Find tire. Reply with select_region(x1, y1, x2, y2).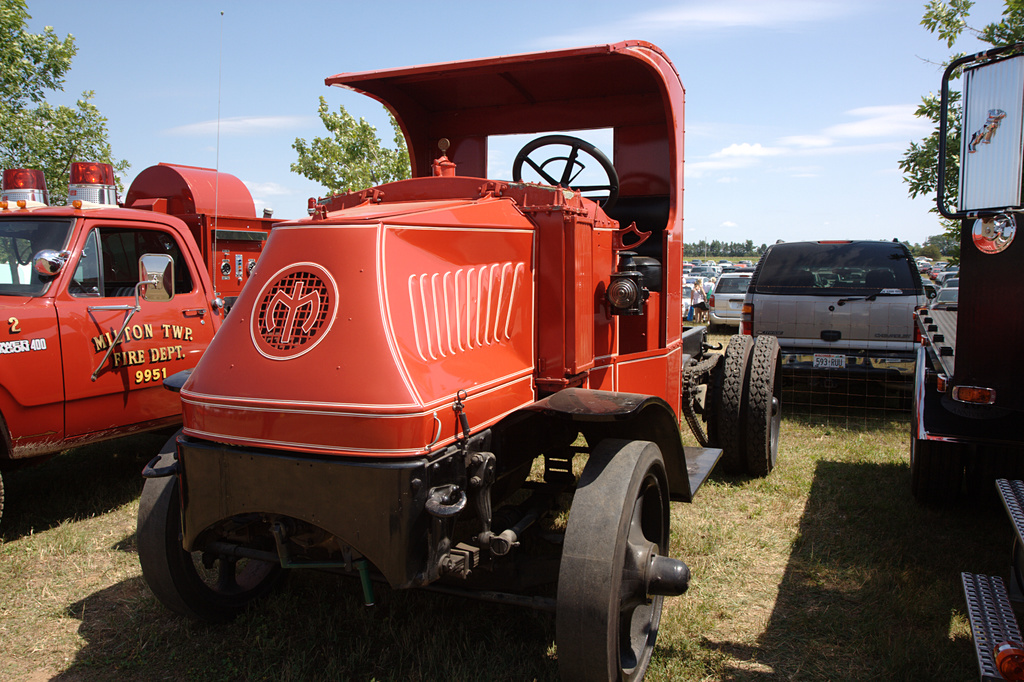
select_region(140, 434, 291, 617).
